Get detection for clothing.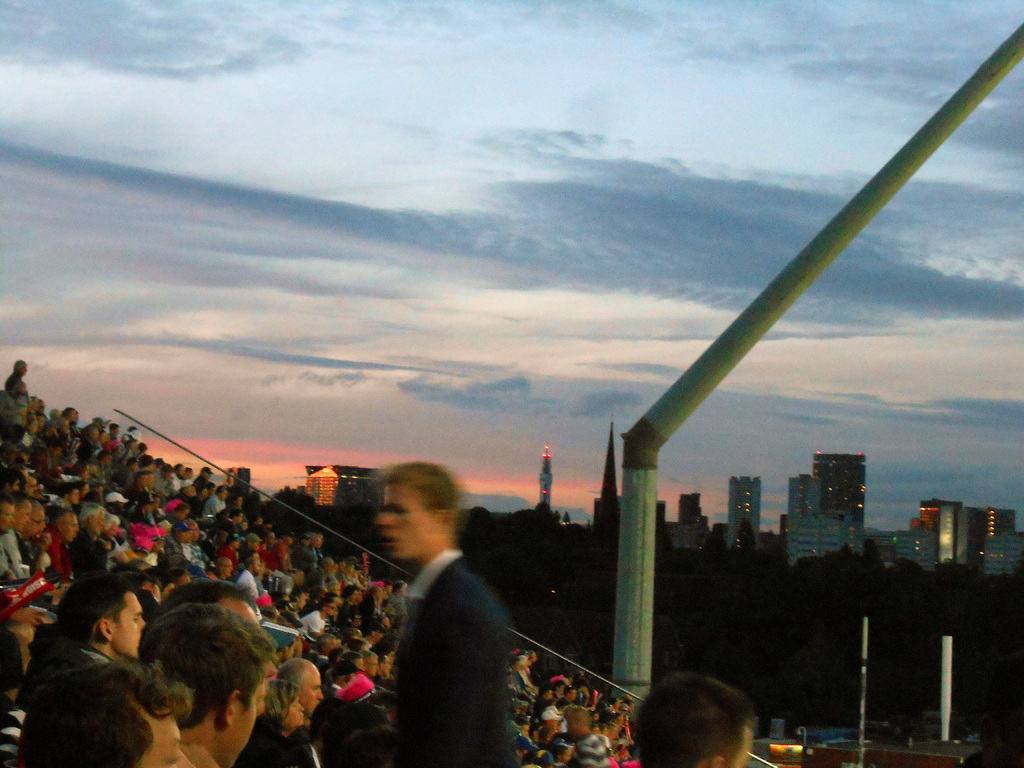
Detection: Rect(162, 528, 189, 564).
